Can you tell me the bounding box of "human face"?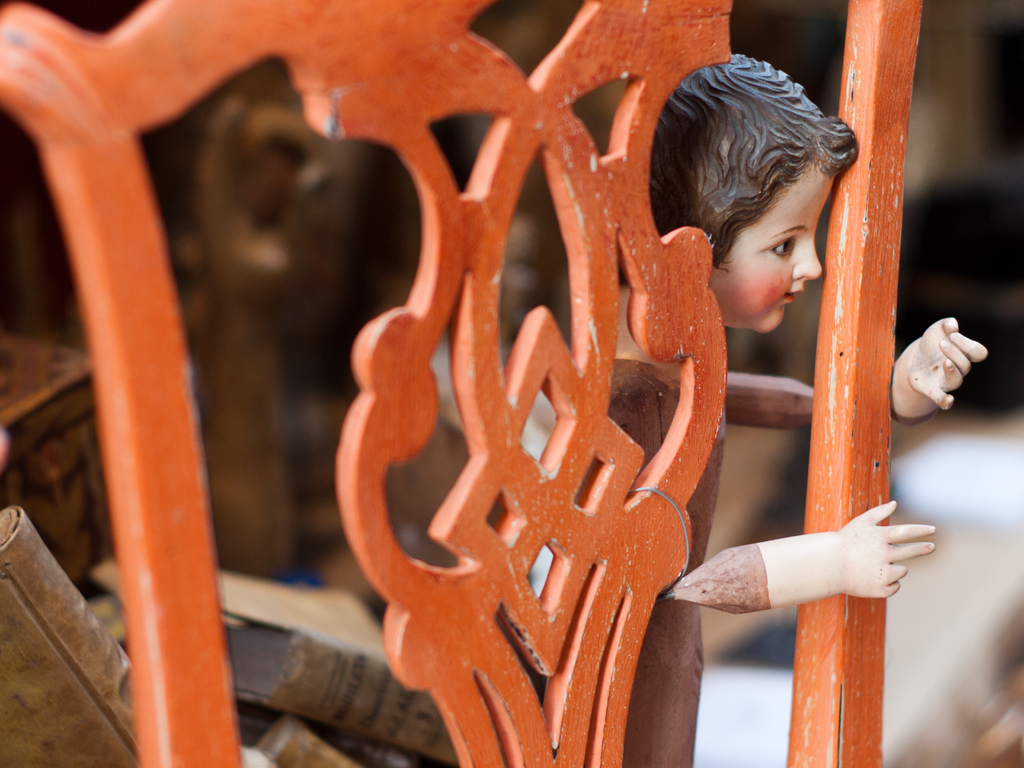
712,166,840,340.
